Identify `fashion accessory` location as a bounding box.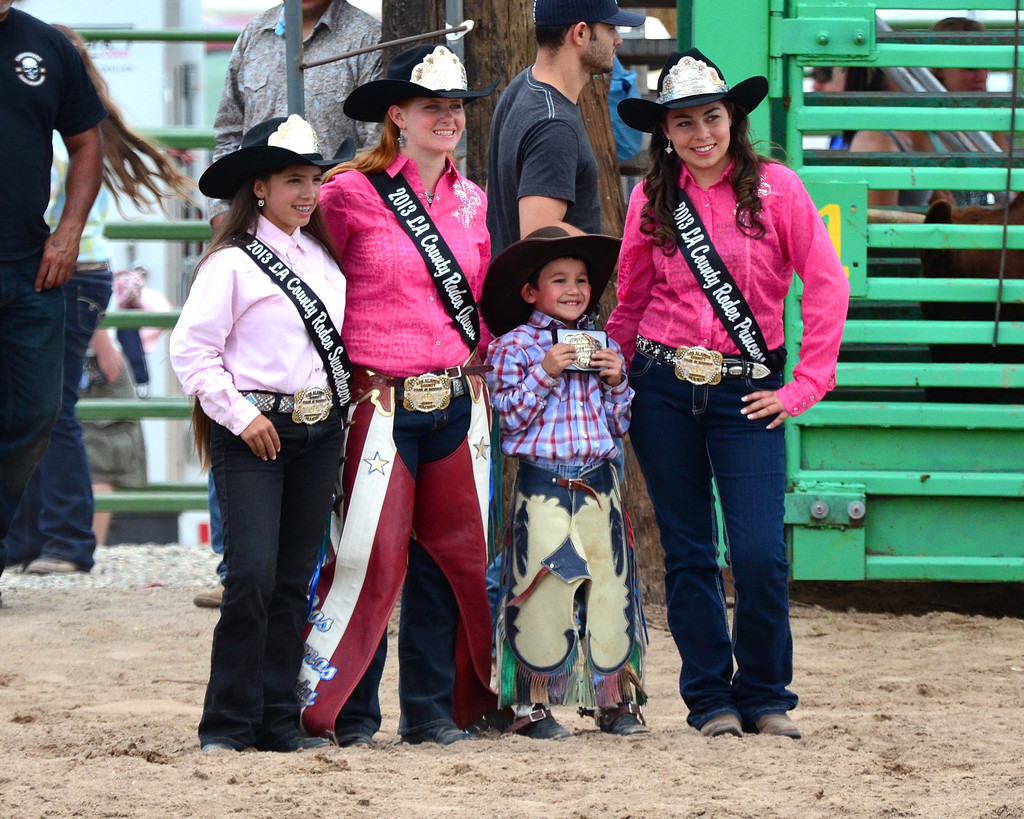
bbox(339, 733, 374, 751).
